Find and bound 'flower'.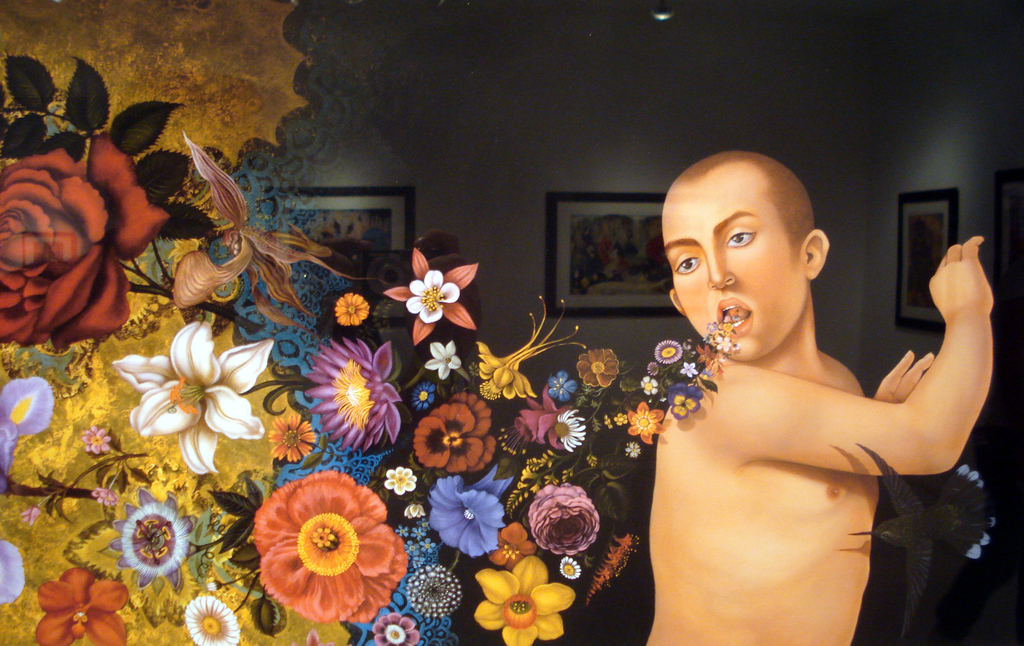
Bound: x1=36, y1=567, x2=131, y2=645.
